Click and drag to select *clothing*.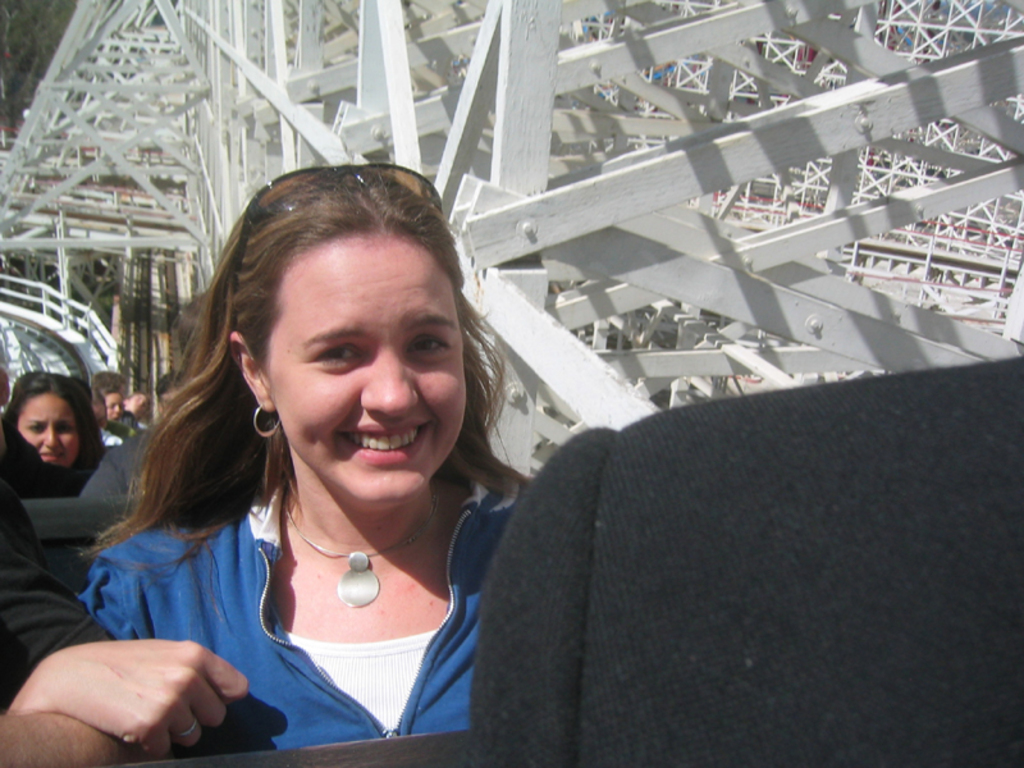
Selection: box=[70, 429, 554, 751].
